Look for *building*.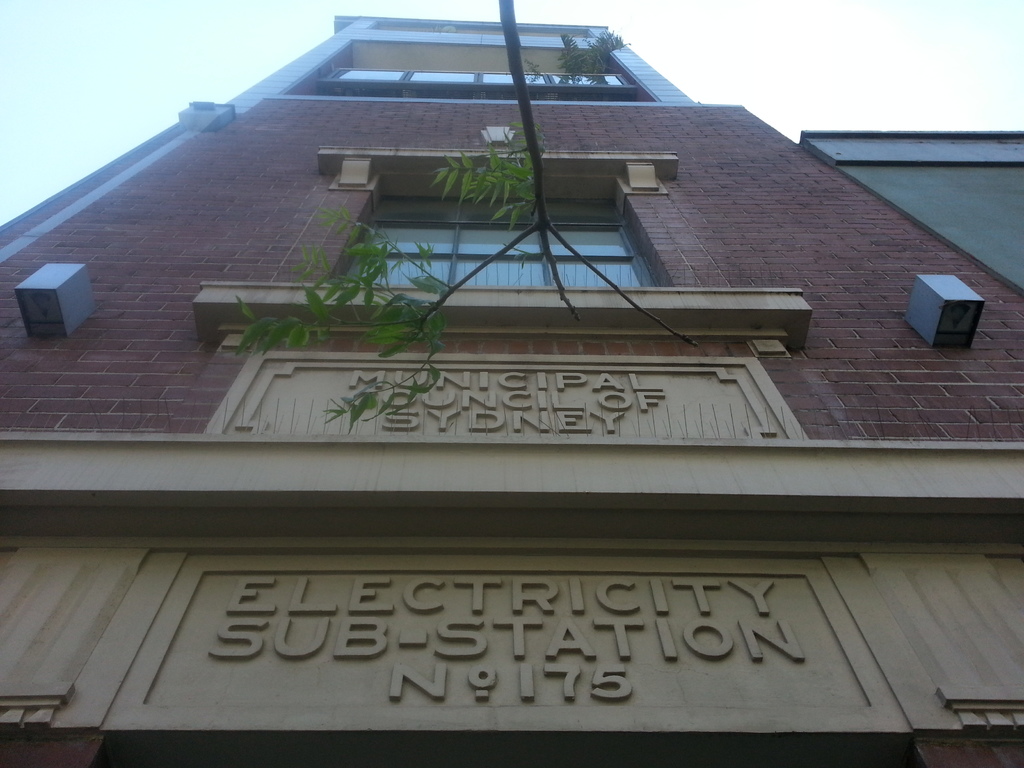
Found: BBox(801, 127, 1023, 289).
